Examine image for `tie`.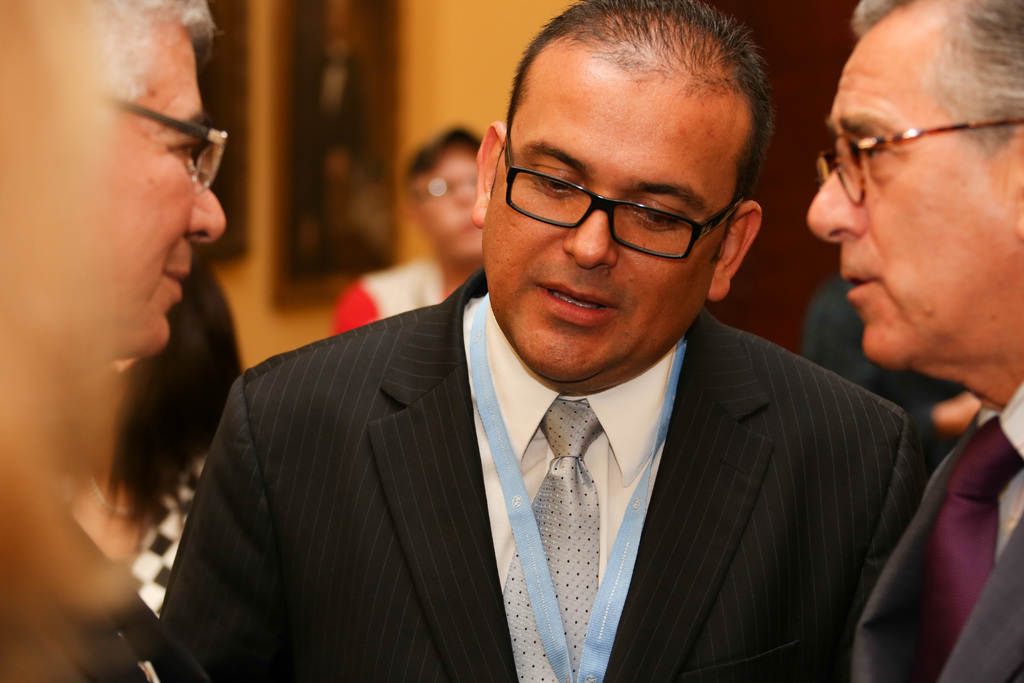
Examination result: 506, 395, 608, 682.
